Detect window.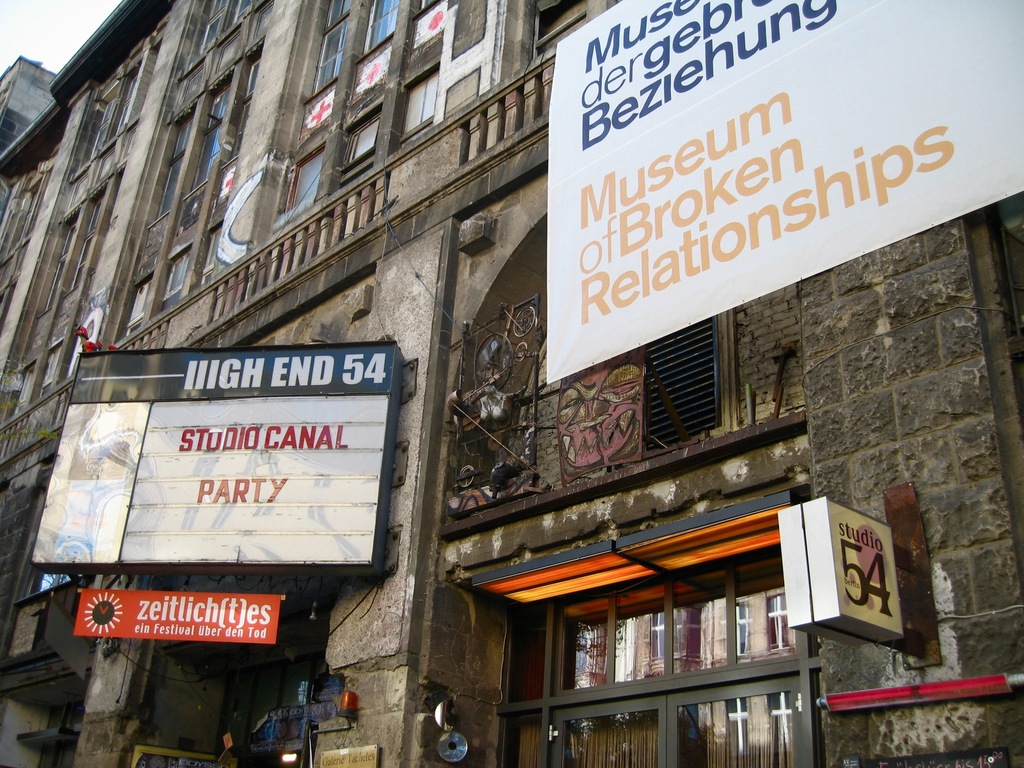
Detected at (533, 0, 593, 56).
